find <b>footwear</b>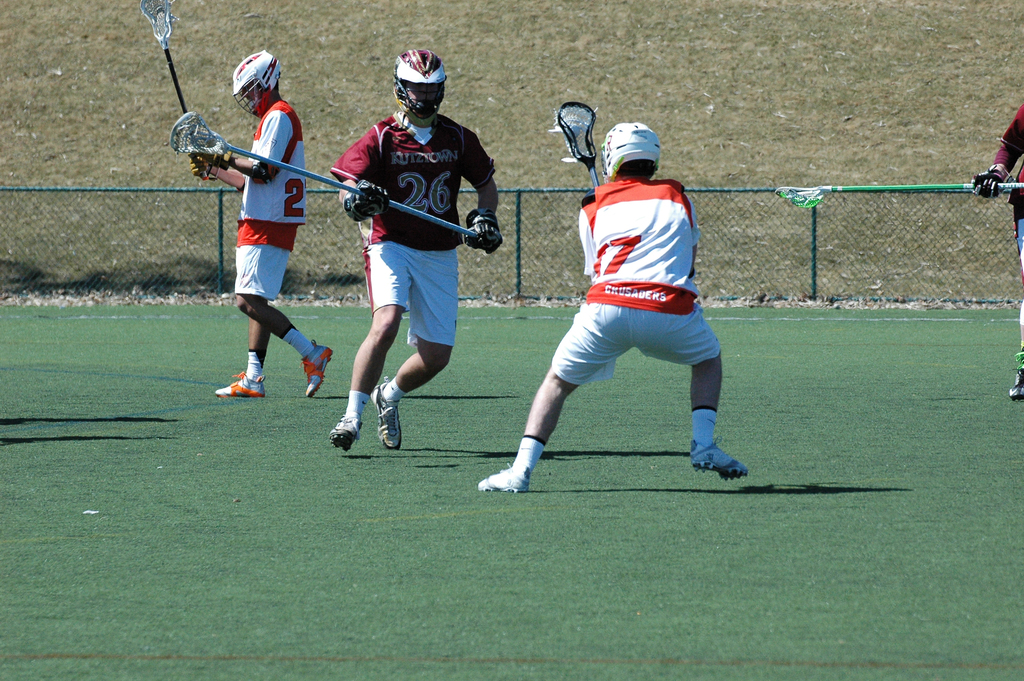
box(211, 371, 266, 398)
